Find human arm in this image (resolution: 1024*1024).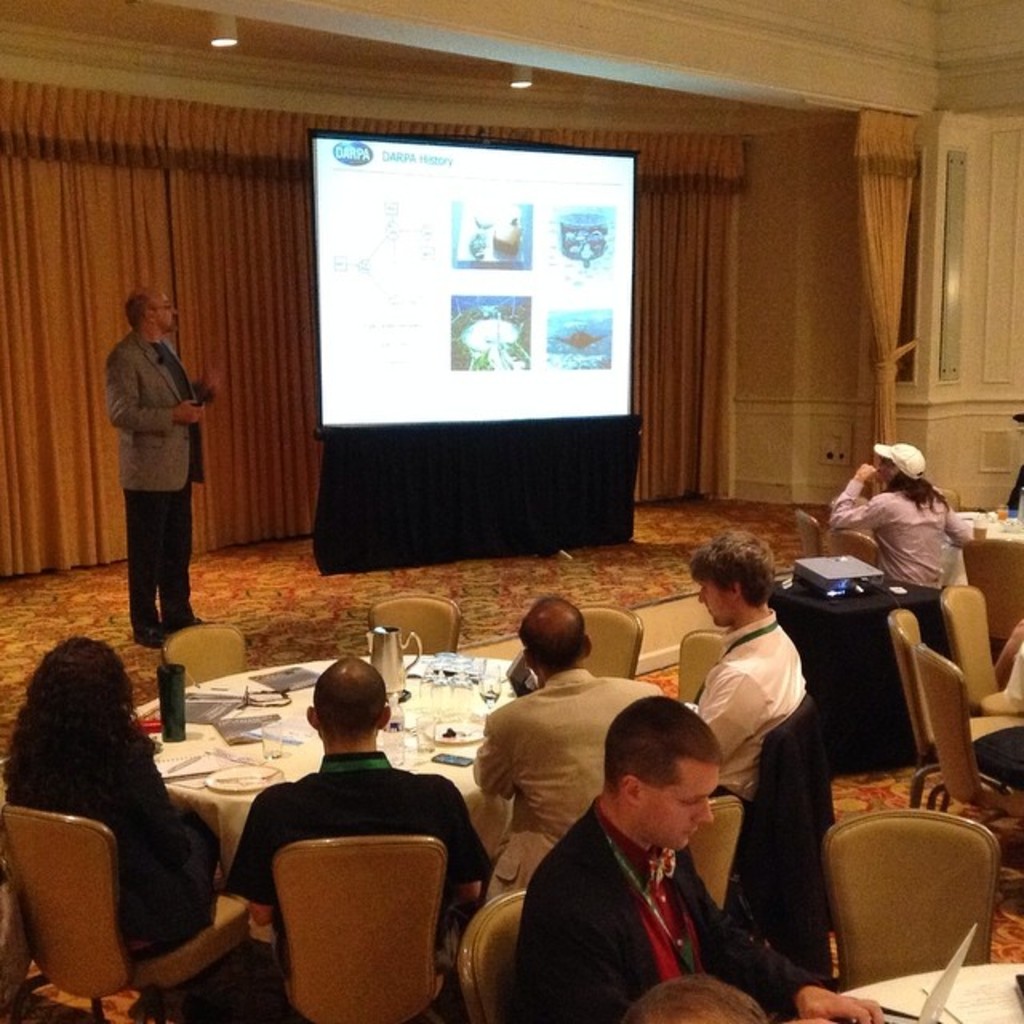
pyautogui.locateOnScreen(190, 376, 218, 405).
